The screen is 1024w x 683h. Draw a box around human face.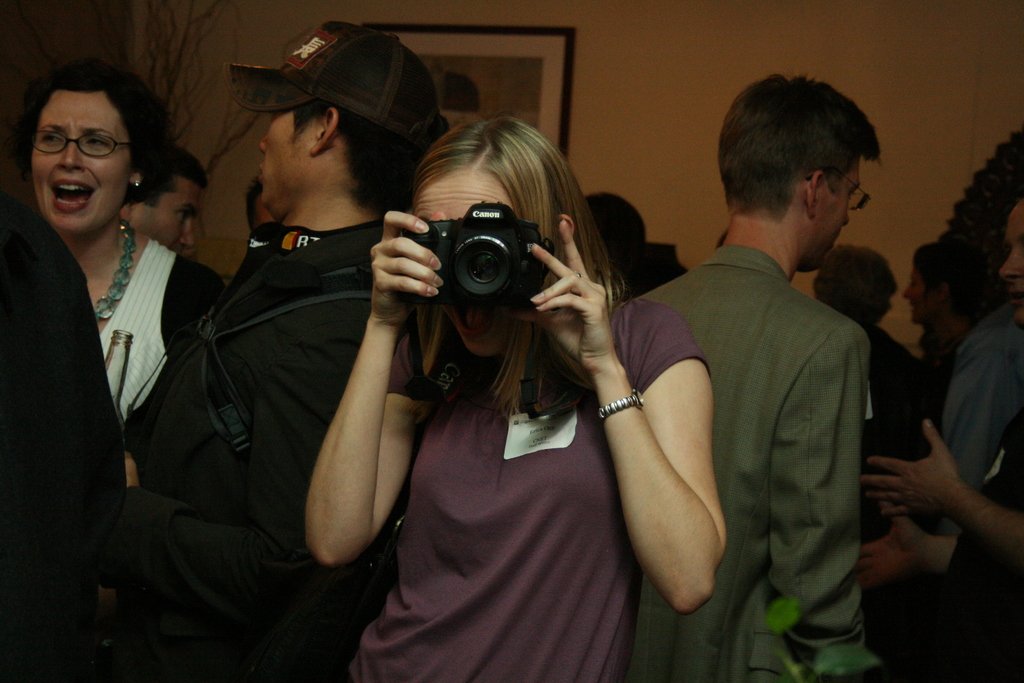
l=32, t=95, r=129, b=236.
